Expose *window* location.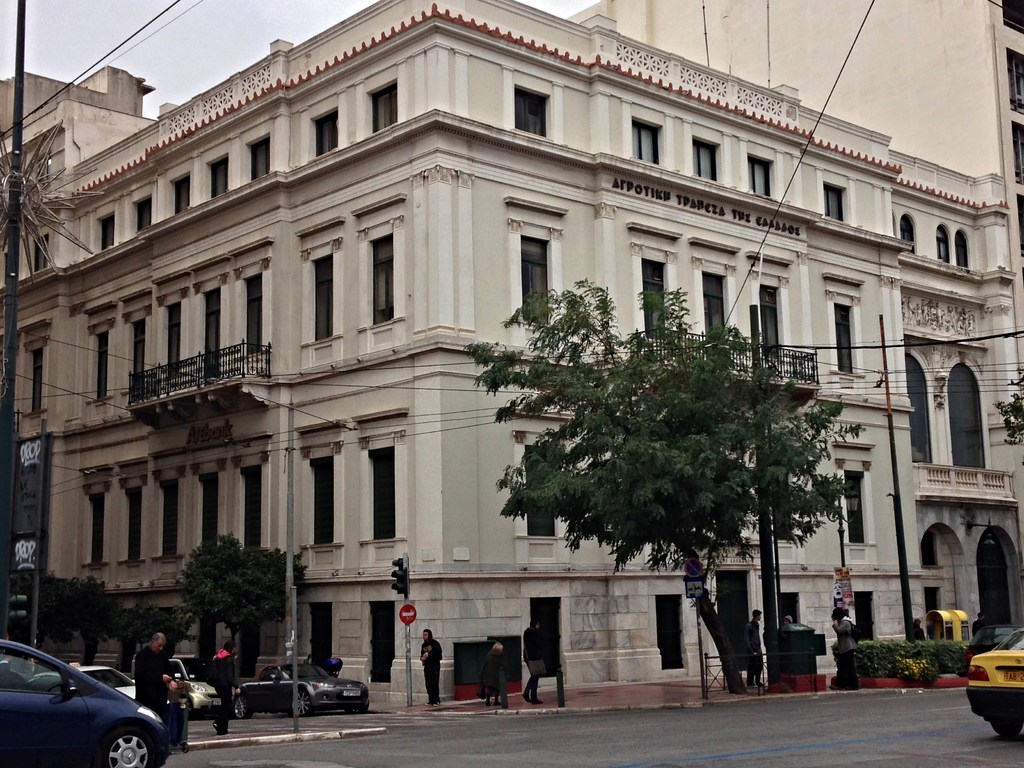
Exposed at box(157, 481, 180, 561).
